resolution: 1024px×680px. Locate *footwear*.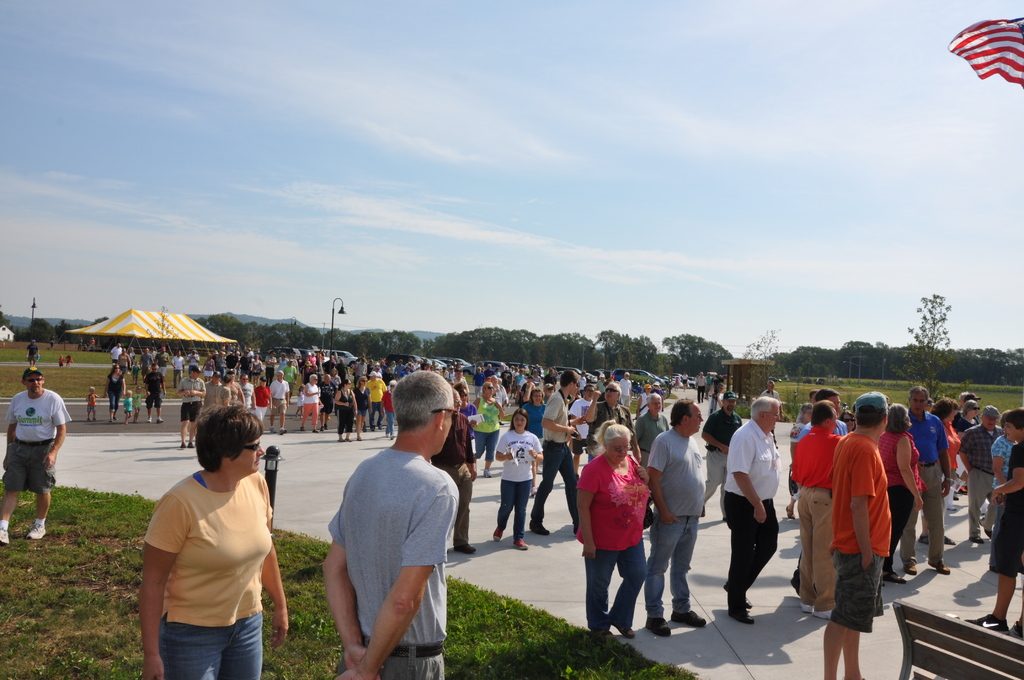
select_region(904, 567, 918, 576).
